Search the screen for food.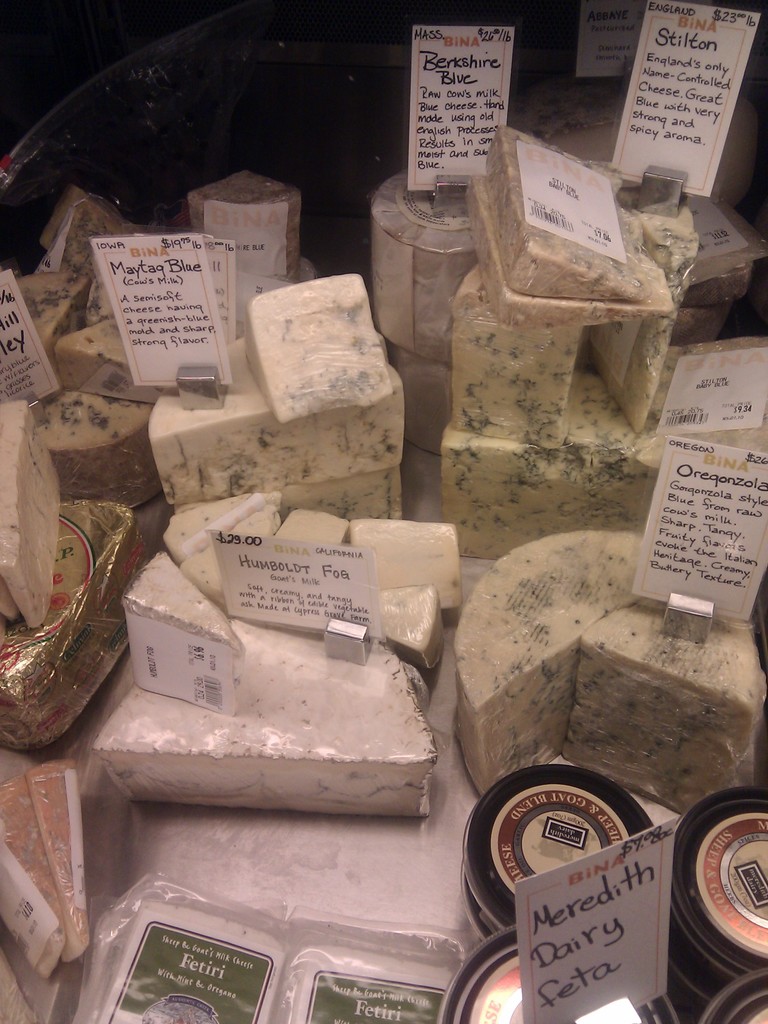
Found at (left=450, top=266, right=570, bottom=450).
